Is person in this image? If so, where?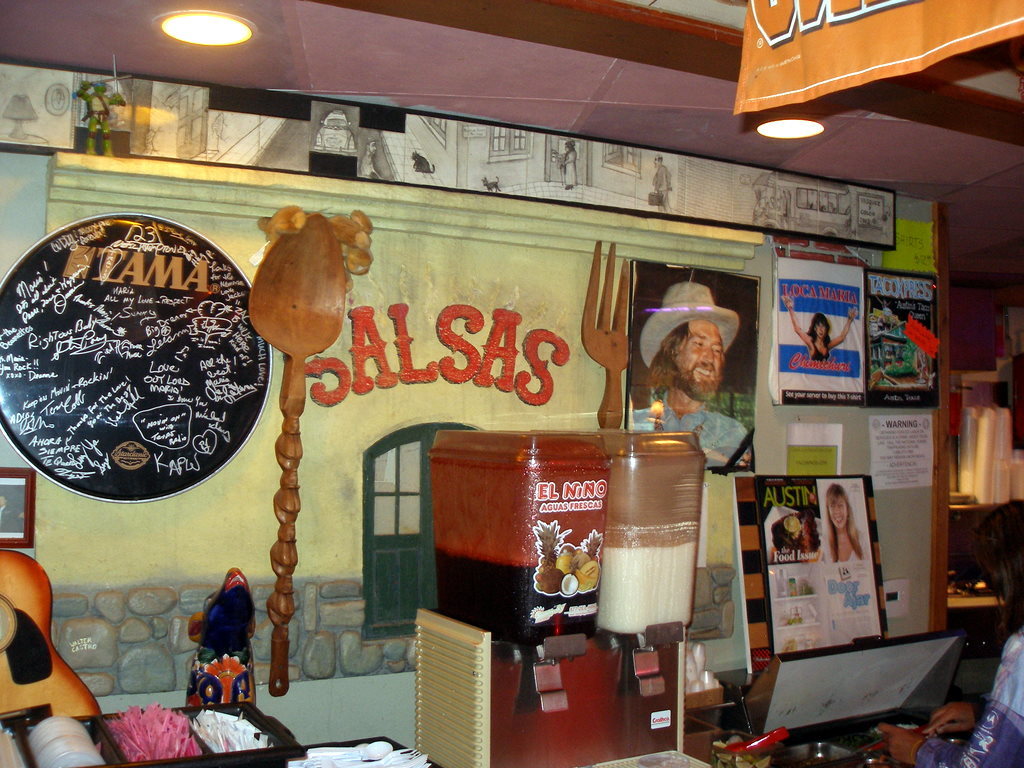
Yes, at crop(822, 481, 869, 568).
